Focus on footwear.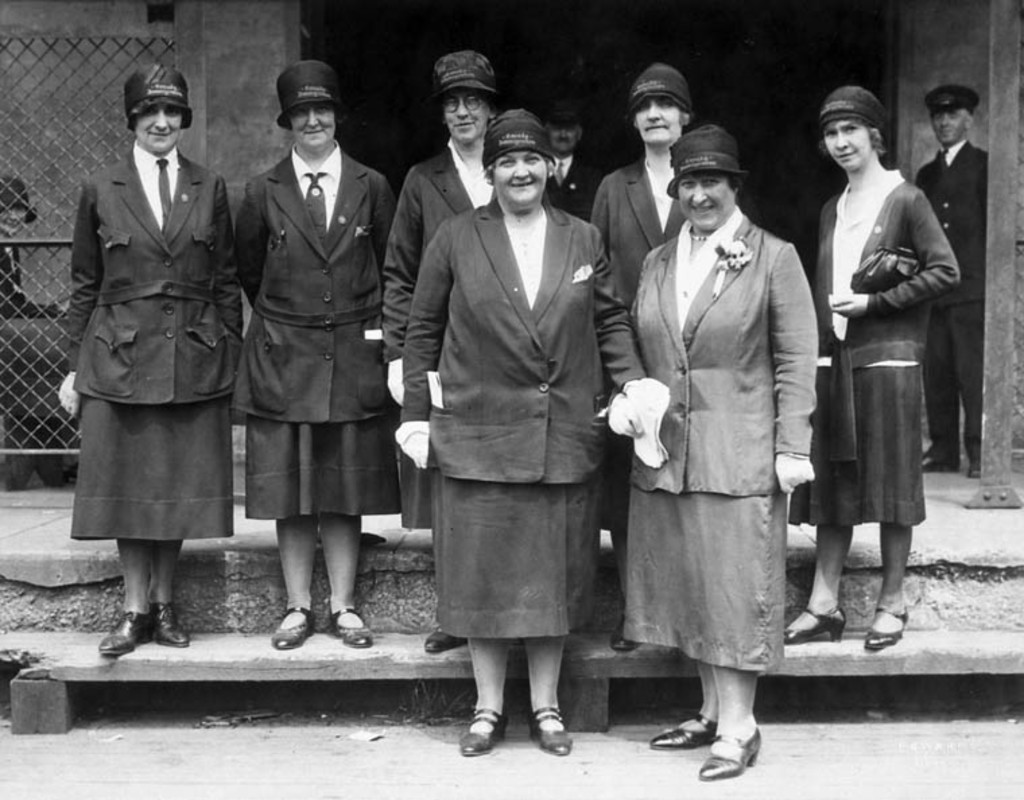
Focused at crop(326, 606, 372, 644).
